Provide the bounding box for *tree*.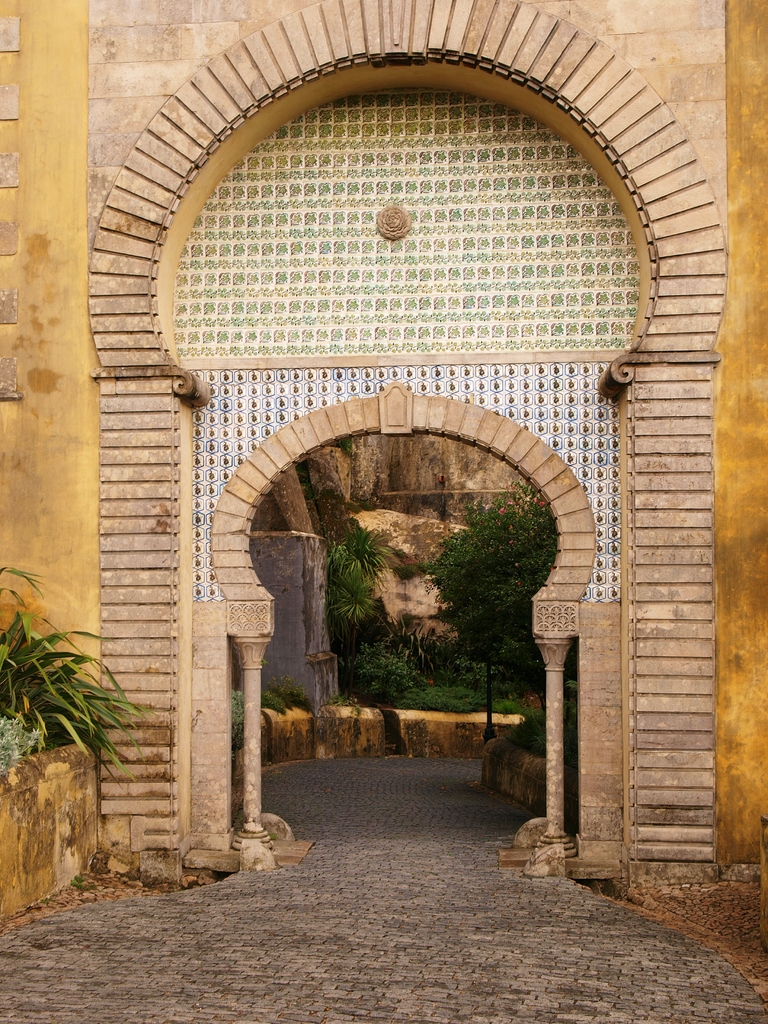
region(411, 470, 580, 770).
